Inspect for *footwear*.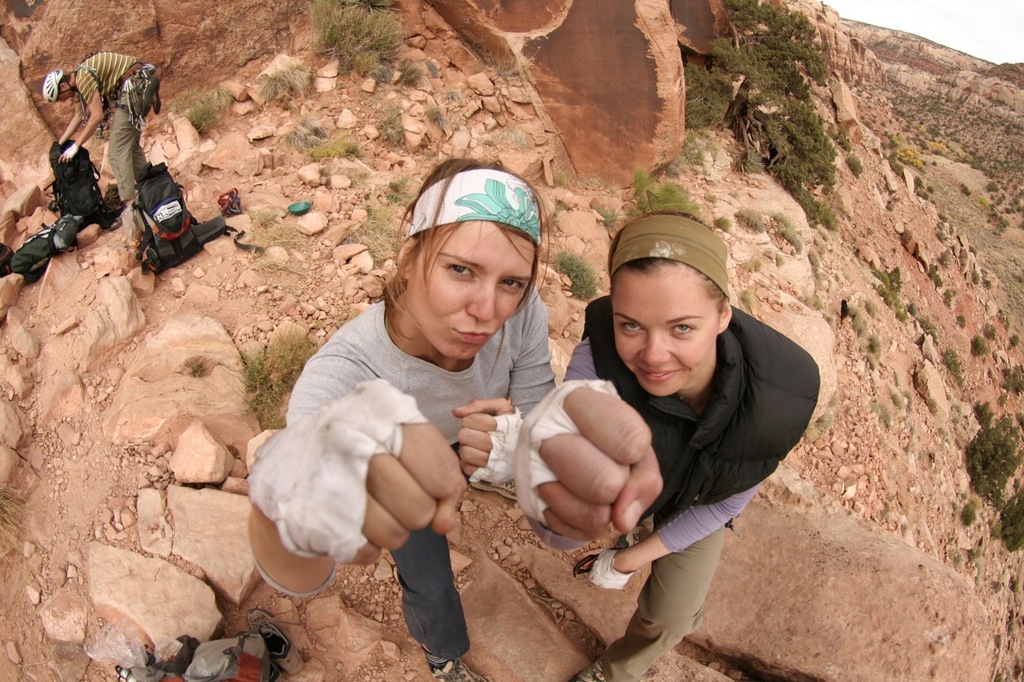
Inspection: l=427, t=657, r=490, b=681.
